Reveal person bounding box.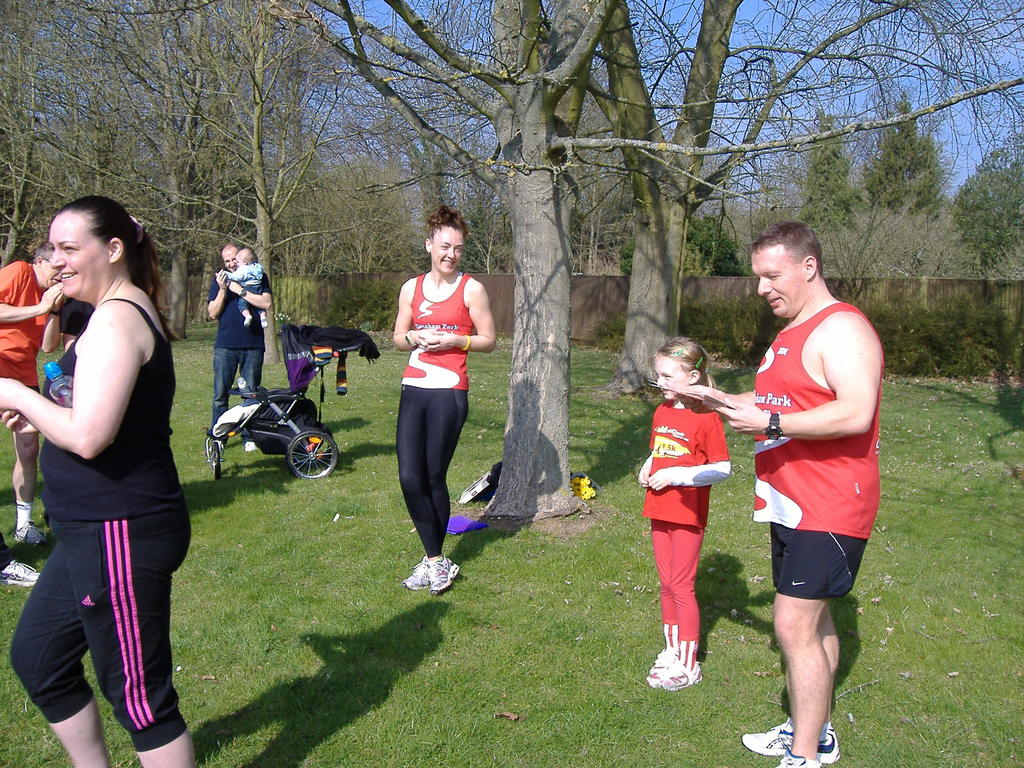
Revealed: 392 205 499 598.
